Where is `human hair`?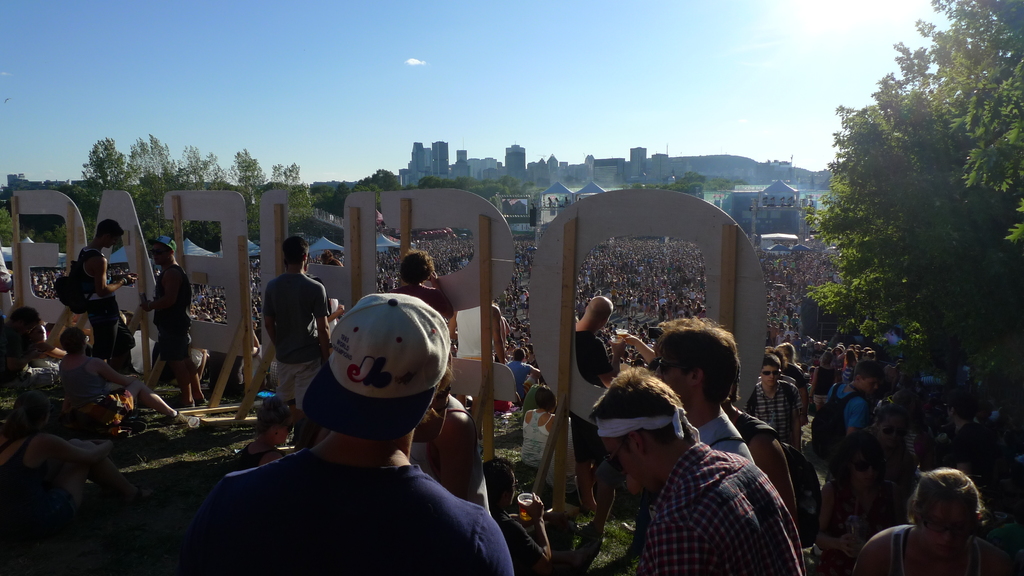
select_region(589, 366, 697, 446).
